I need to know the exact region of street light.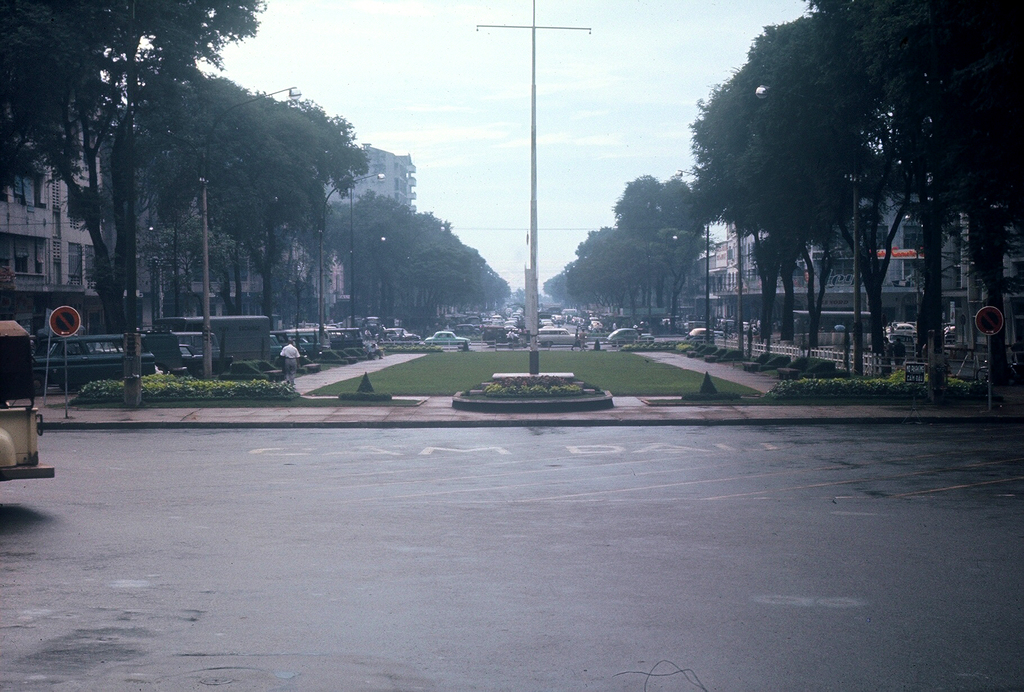
Region: bbox=(314, 167, 387, 358).
